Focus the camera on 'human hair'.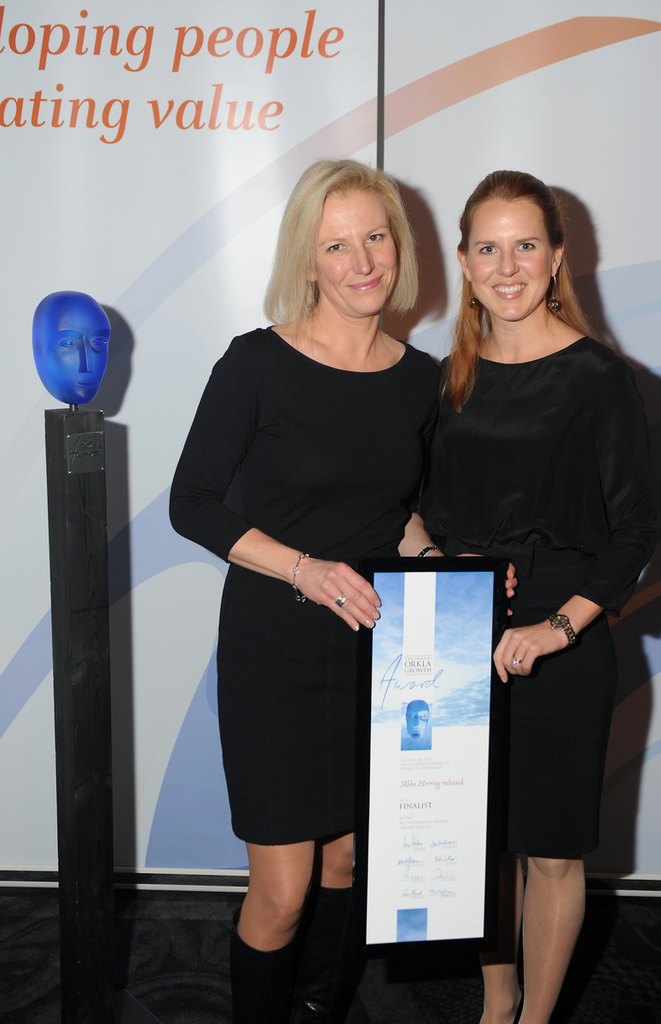
Focus region: (x1=440, y1=170, x2=593, y2=406).
